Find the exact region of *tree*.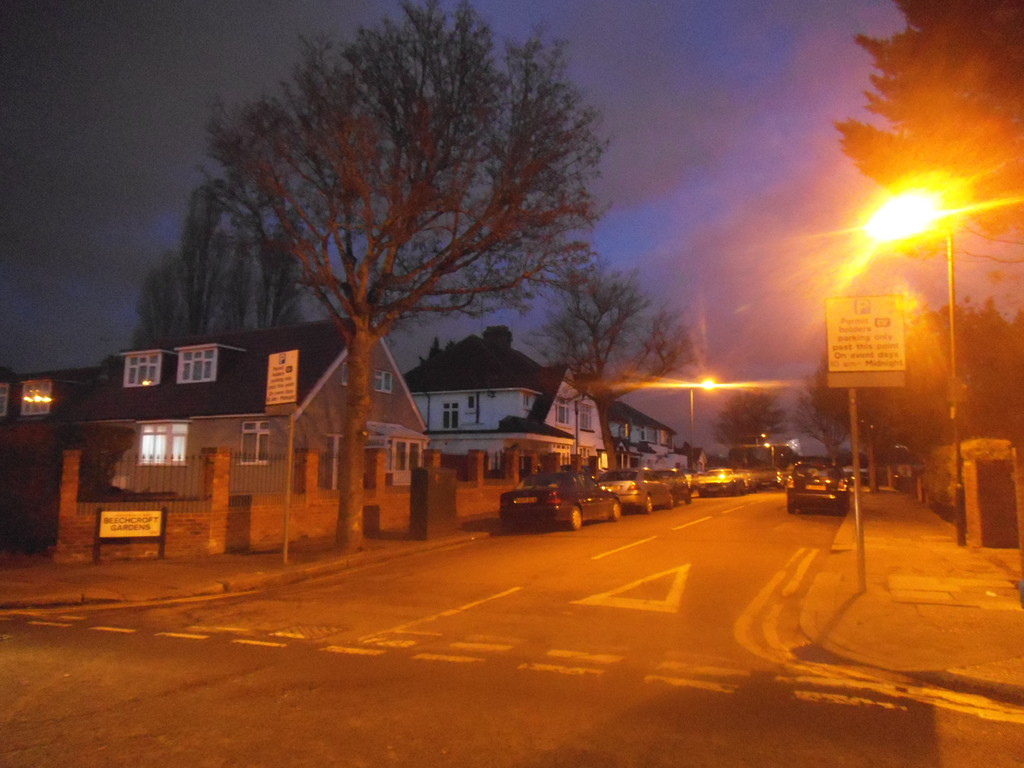
Exact region: (415,333,461,362).
